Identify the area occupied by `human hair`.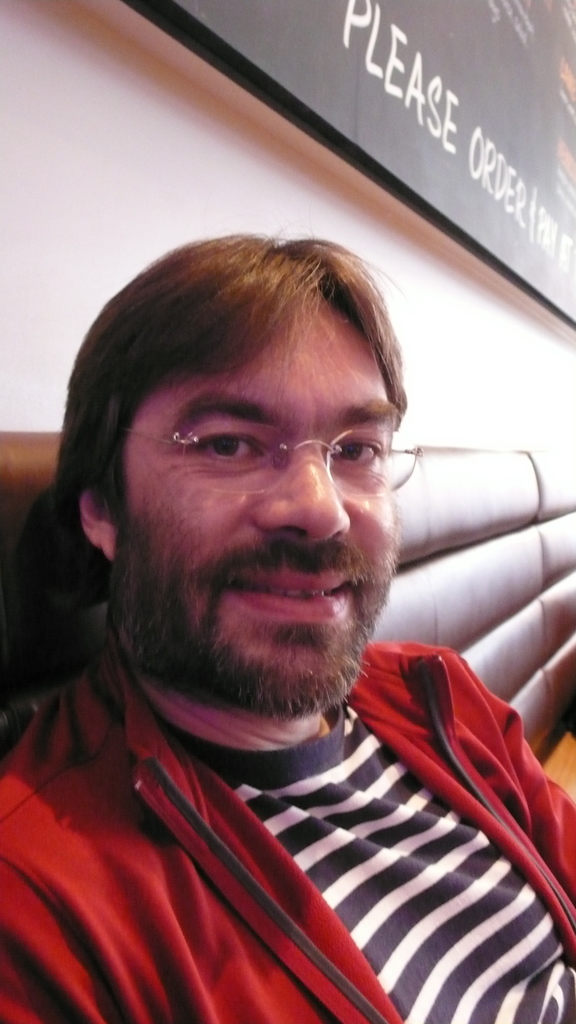
Area: l=54, t=211, r=422, b=528.
